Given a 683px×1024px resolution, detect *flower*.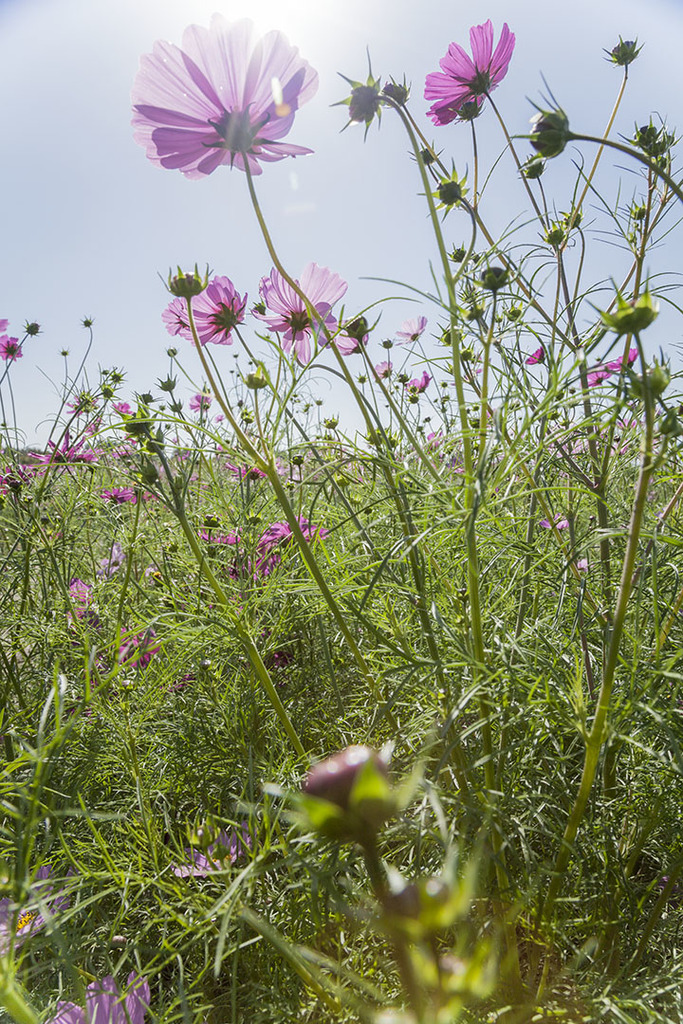
[x1=252, y1=264, x2=344, y2=362].
